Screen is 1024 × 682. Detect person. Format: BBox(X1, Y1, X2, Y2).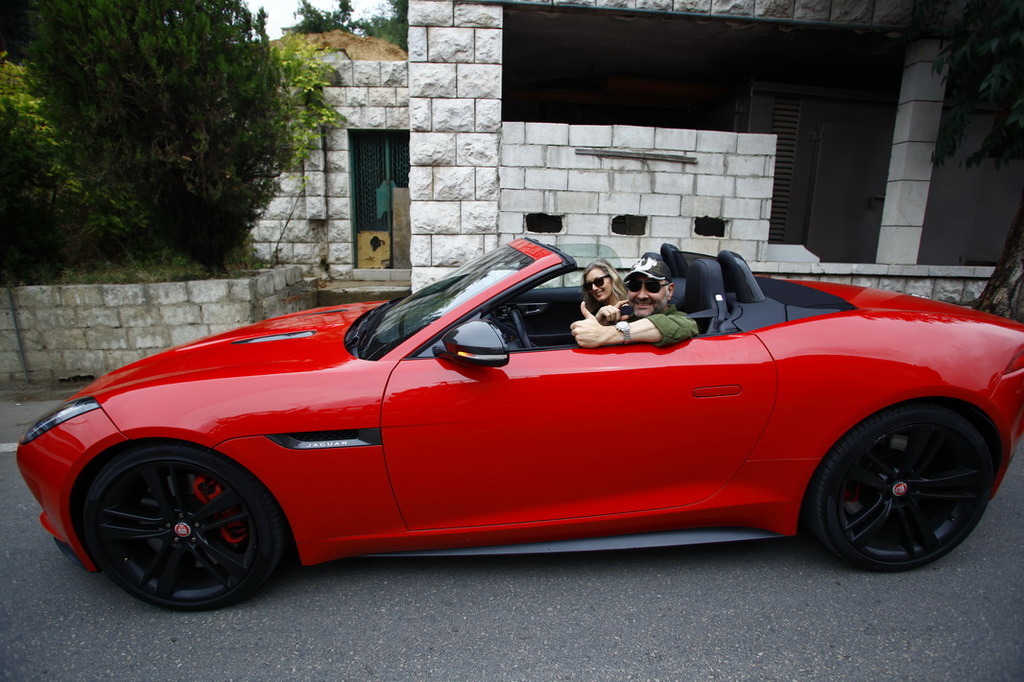
BBox(570, 252, 699, 345).
